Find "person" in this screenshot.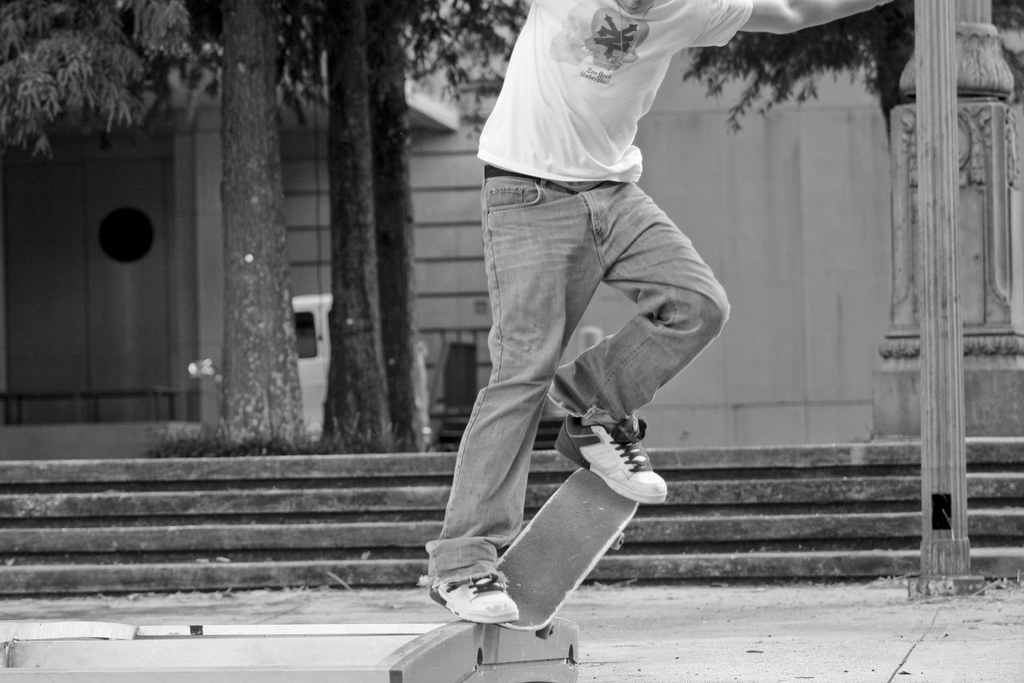
The bounding box for "person" is <region>417, 0, 903, 627</region>.
